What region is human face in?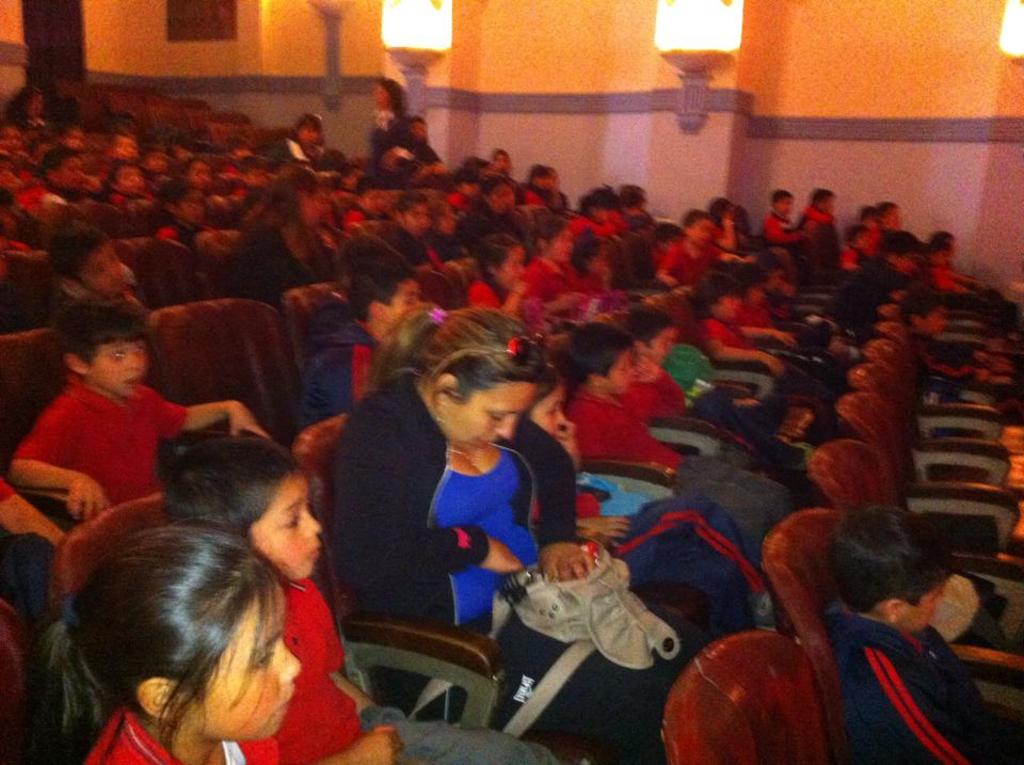
bbox=[605, 351, 633, 394].
